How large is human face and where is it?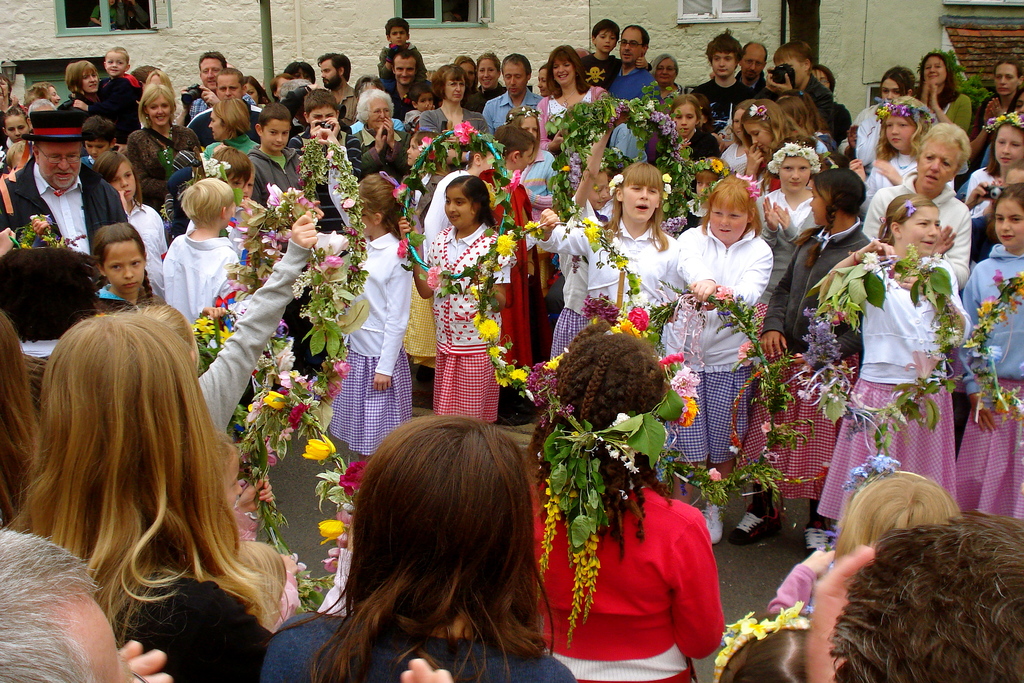
Bounding box: box(417, 89, 436, 111).
